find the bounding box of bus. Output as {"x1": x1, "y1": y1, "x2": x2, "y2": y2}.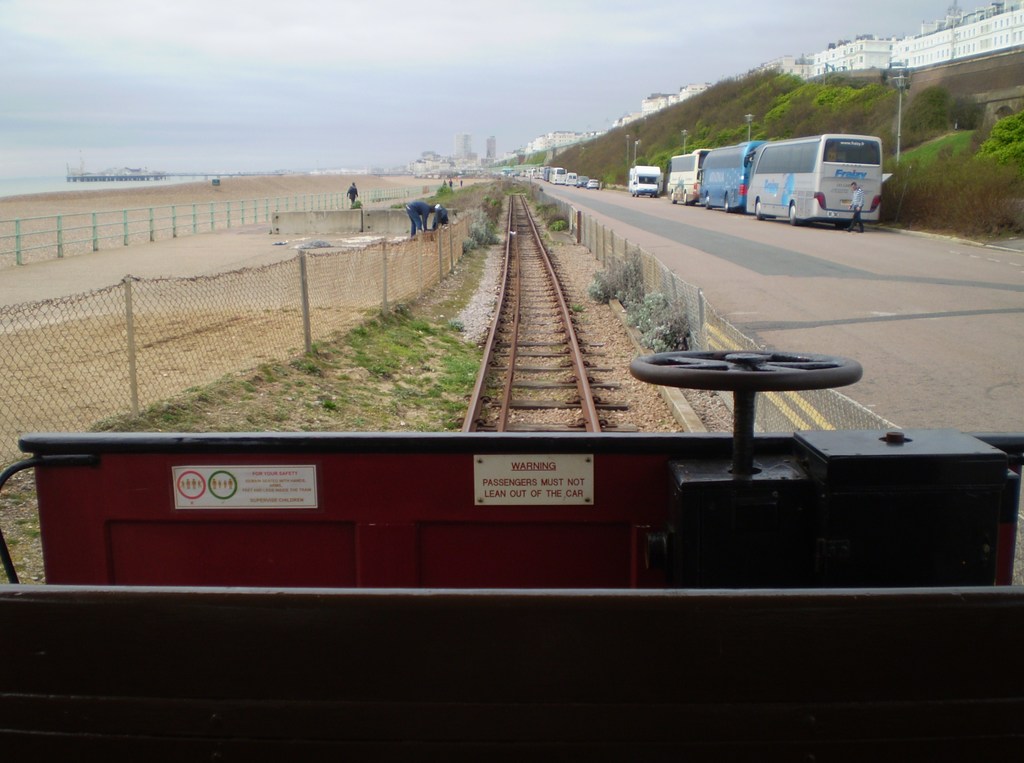
{"x1": 701, "y1": 134, "x2": 760, "y2": 207}.
